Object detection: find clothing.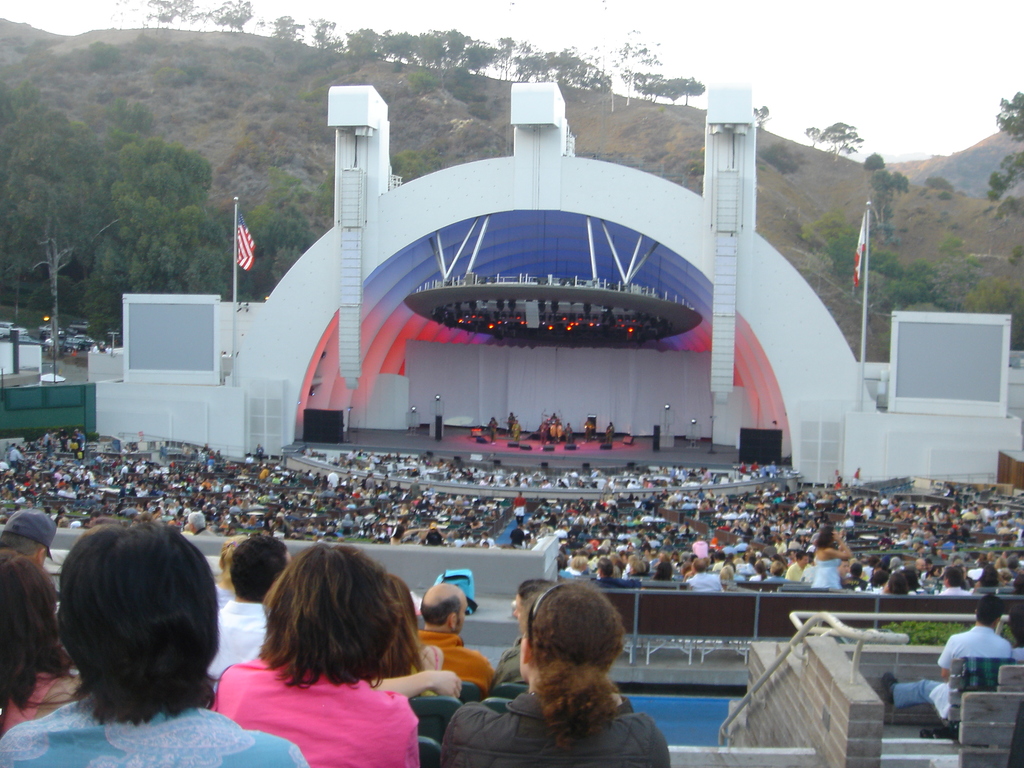
<box>204,602,273,680</box>.
